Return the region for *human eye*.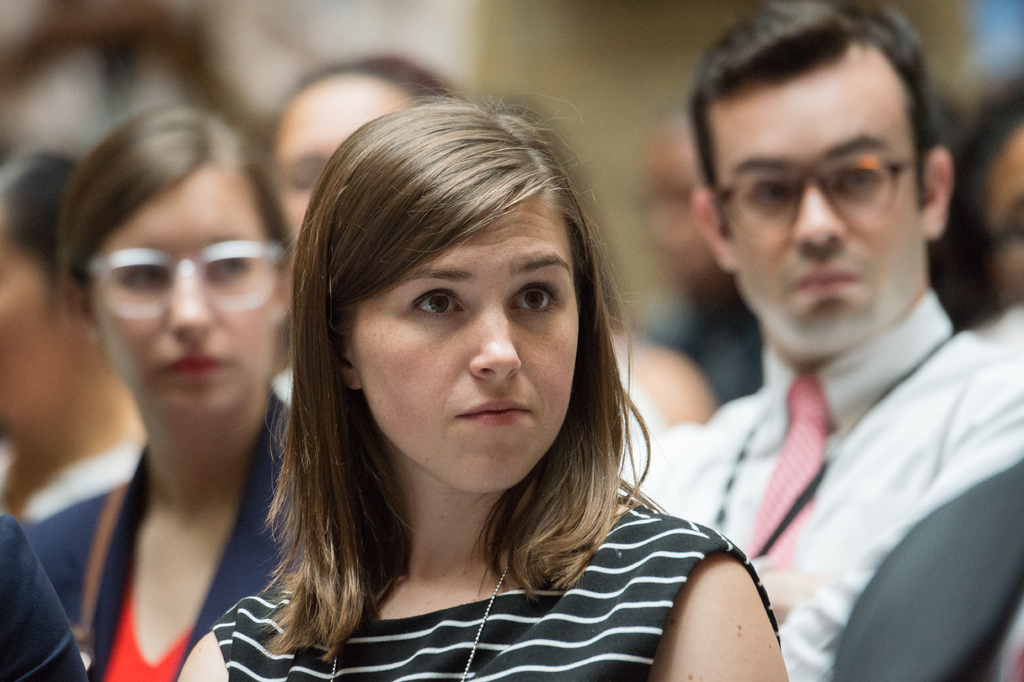
[122,263,164,291].
